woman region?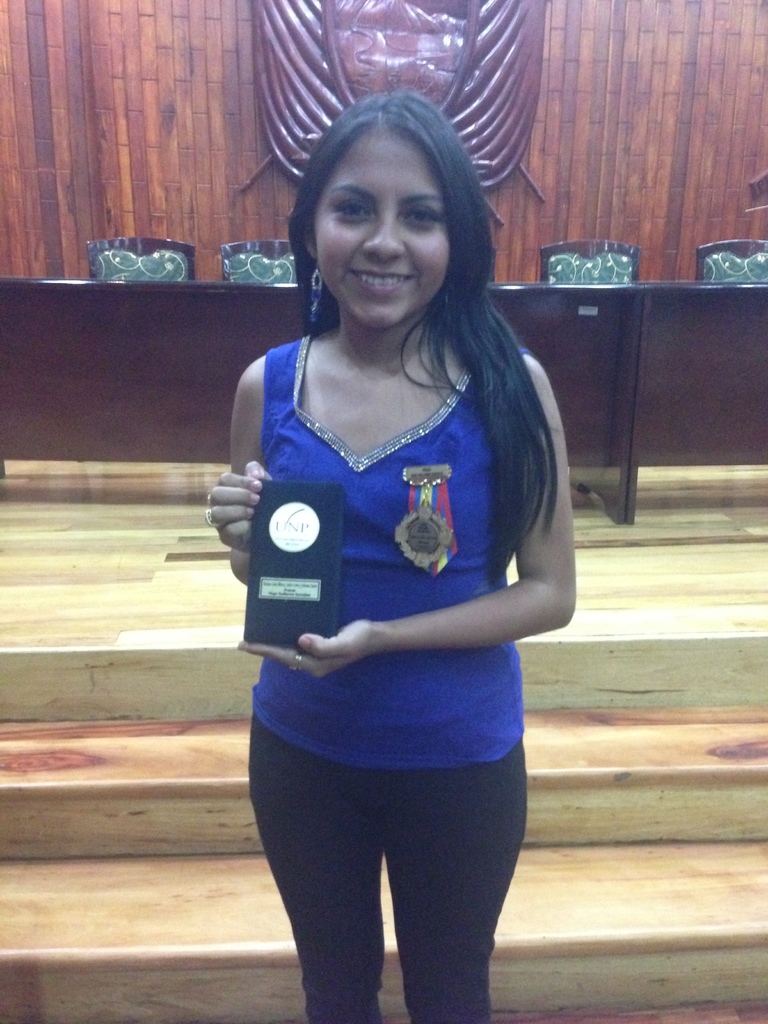
{"left": 200, "top": 85, "right": 593, "bottom": 1023}
